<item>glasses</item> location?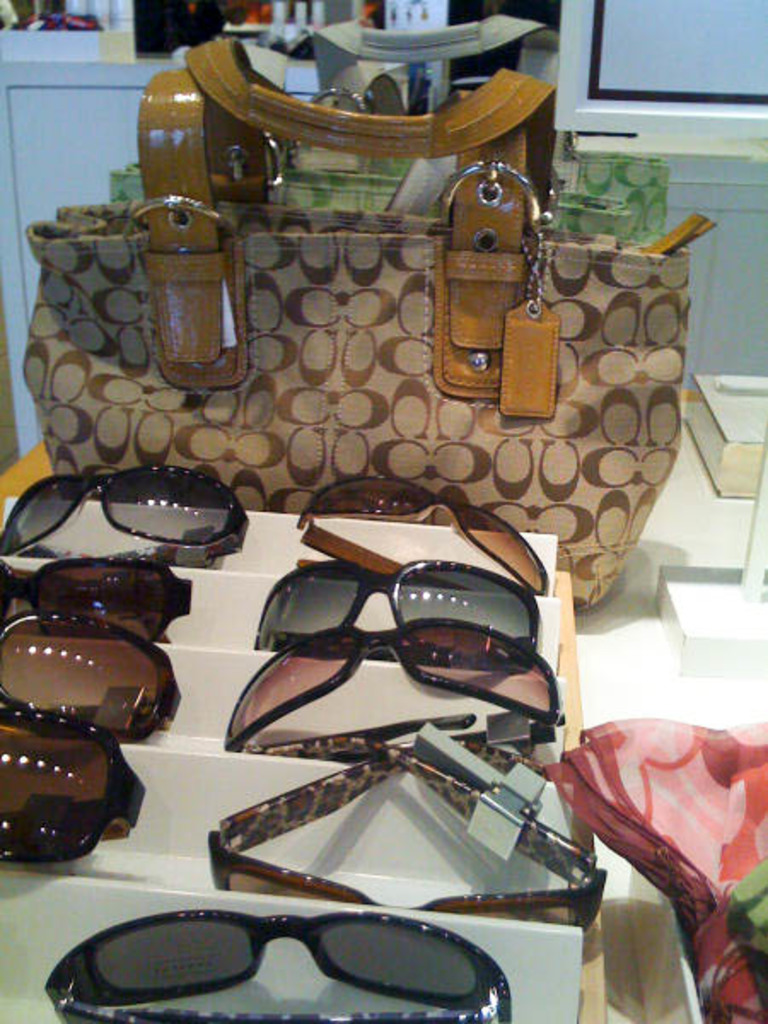
17, 915, 550, 1010
